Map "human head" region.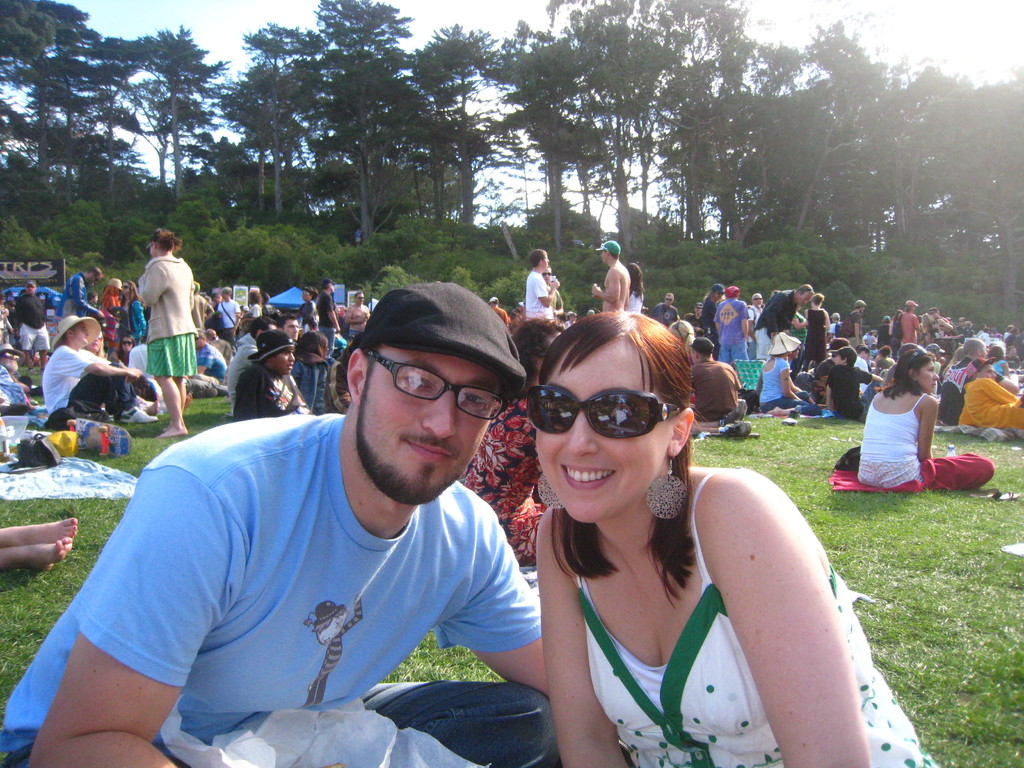
Mapped to <bbox>220, 289, 235, 300</bbox>.
